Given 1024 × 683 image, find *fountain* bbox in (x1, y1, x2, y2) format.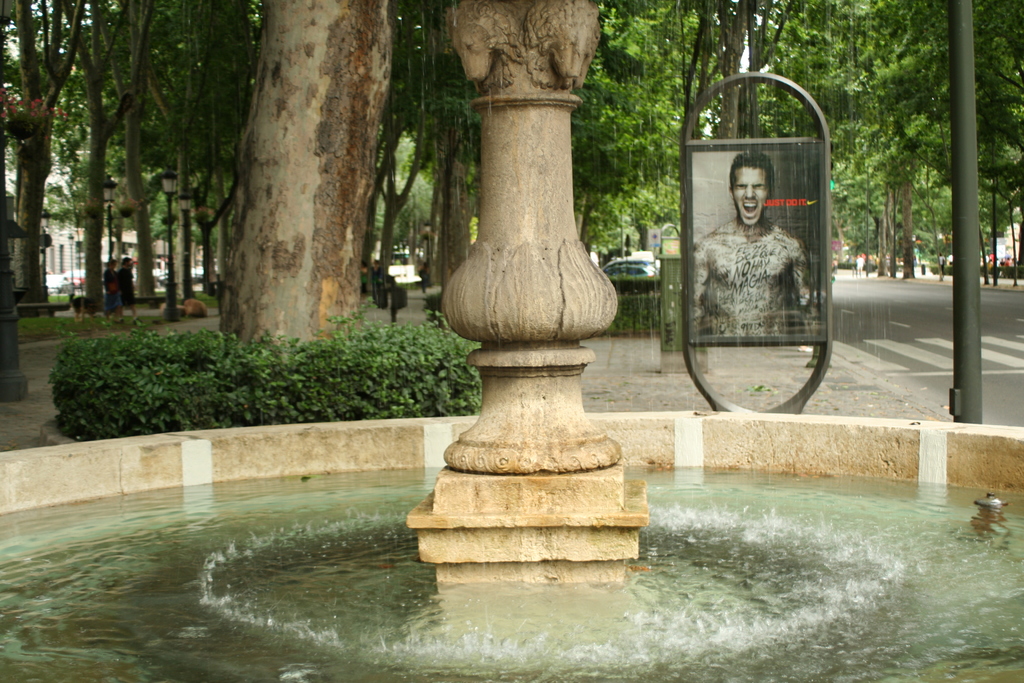
(0, 0, 1023, 680).
